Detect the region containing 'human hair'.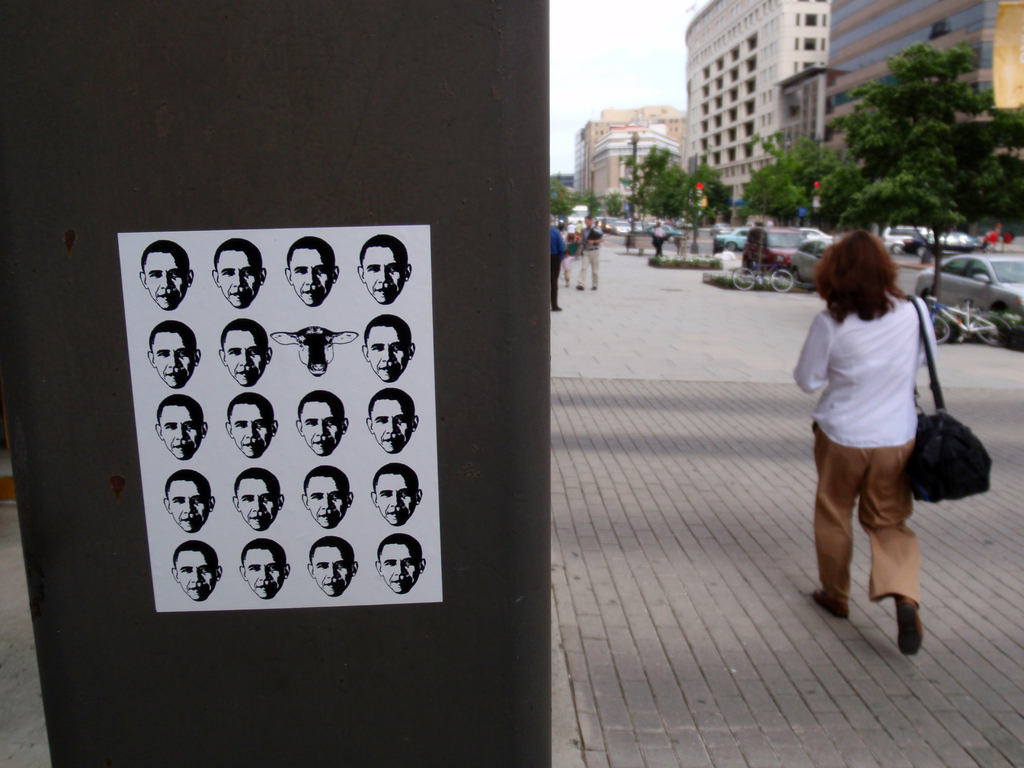
pyautogui.locateOnScreen(383, 534, 421, 573).
